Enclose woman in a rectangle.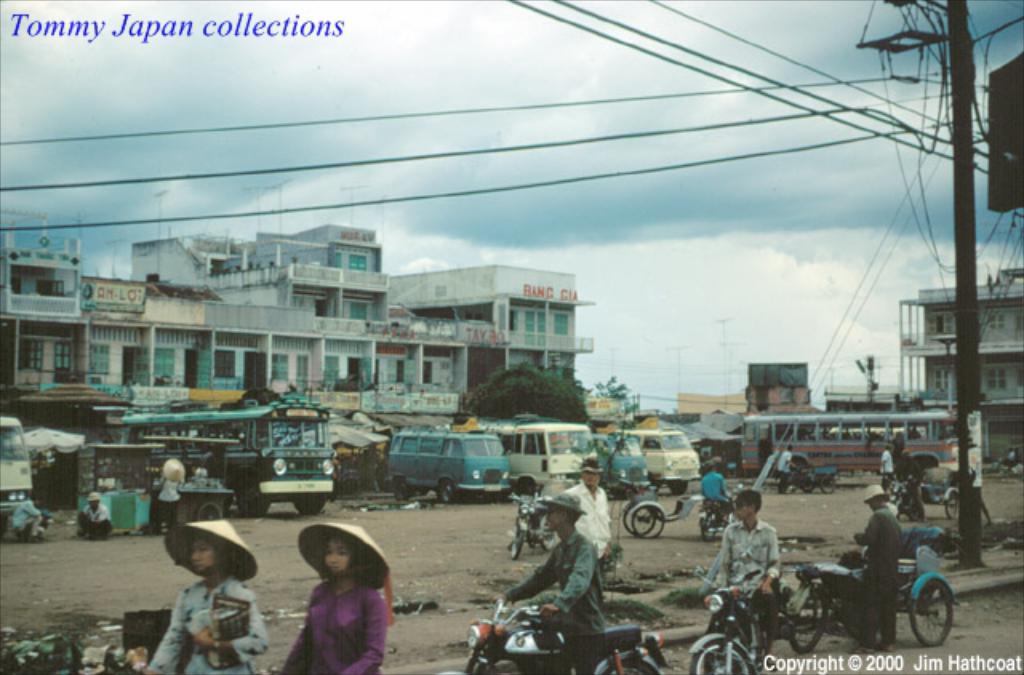
267,528,397,662.
